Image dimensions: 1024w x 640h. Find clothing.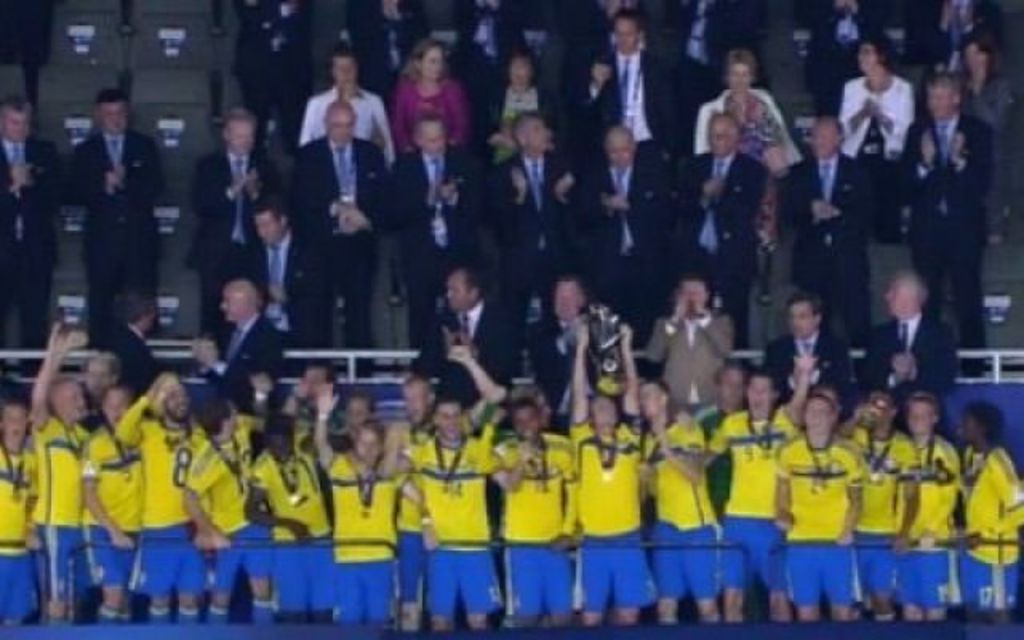
952:69:1021:162.
